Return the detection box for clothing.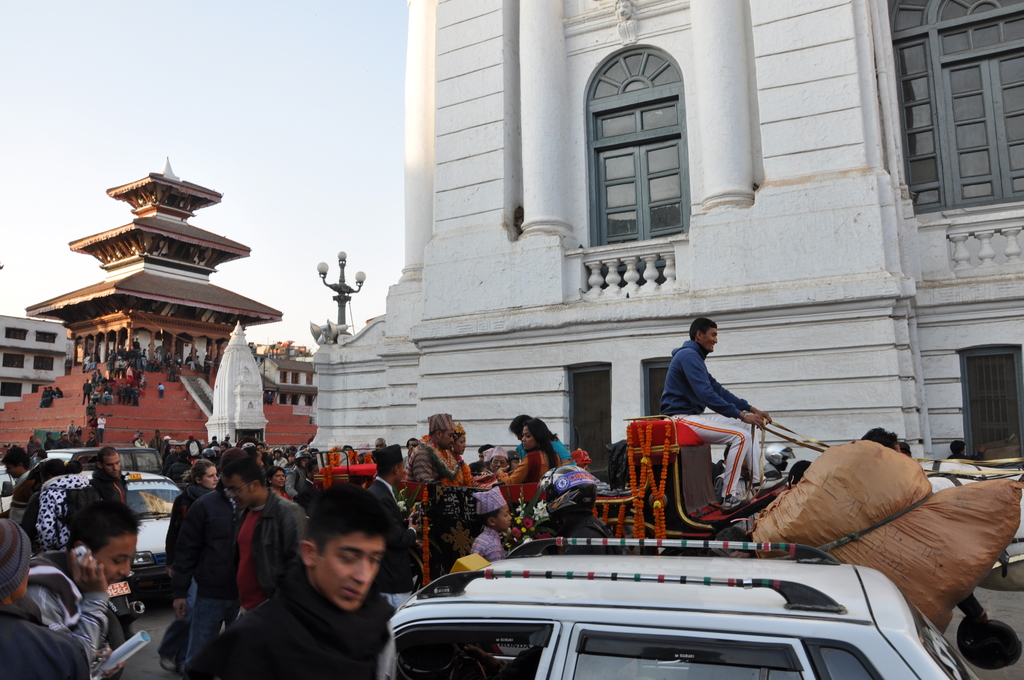
652,327,786,496.
